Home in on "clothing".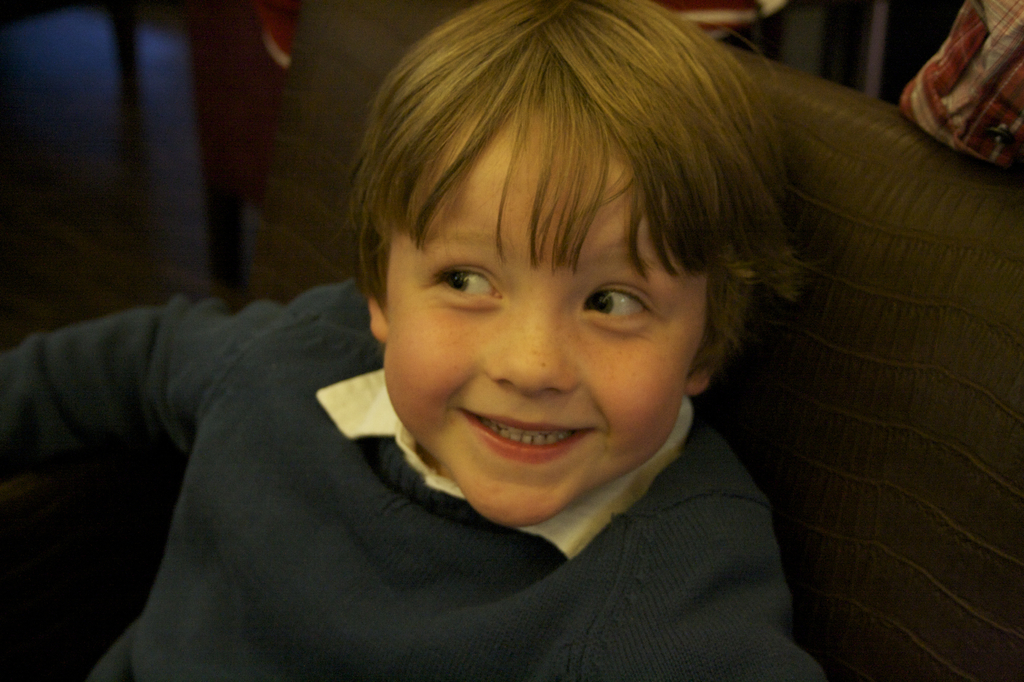
Homed in at 54, 320, 790, 643.
